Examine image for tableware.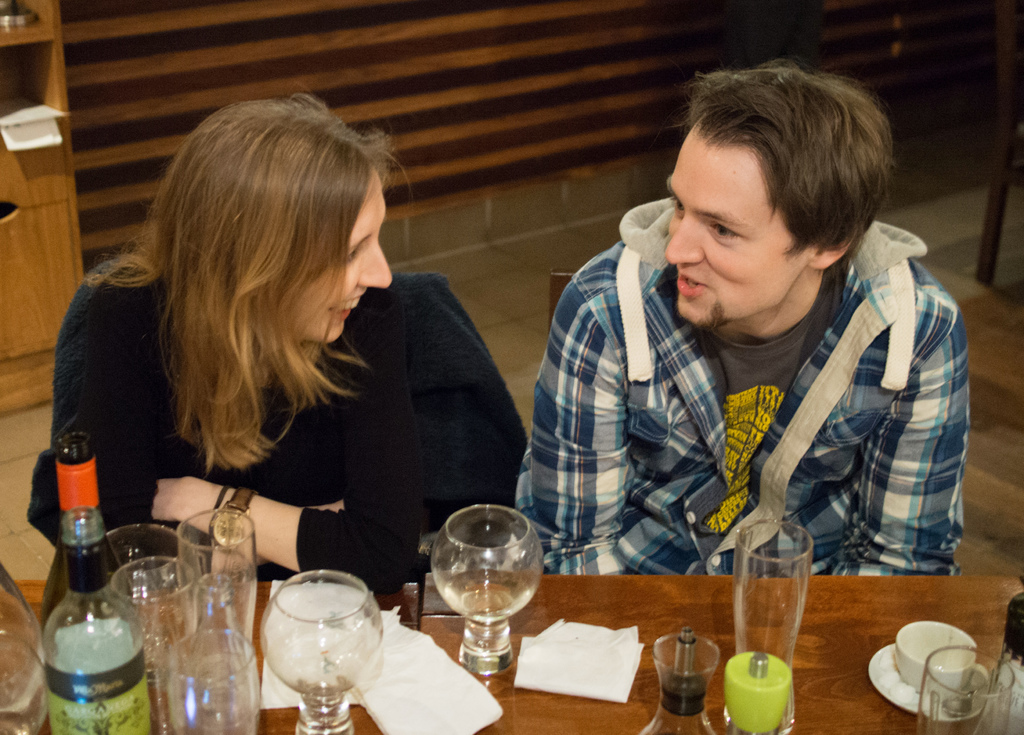
Examination result: 918:645:1011:734.
